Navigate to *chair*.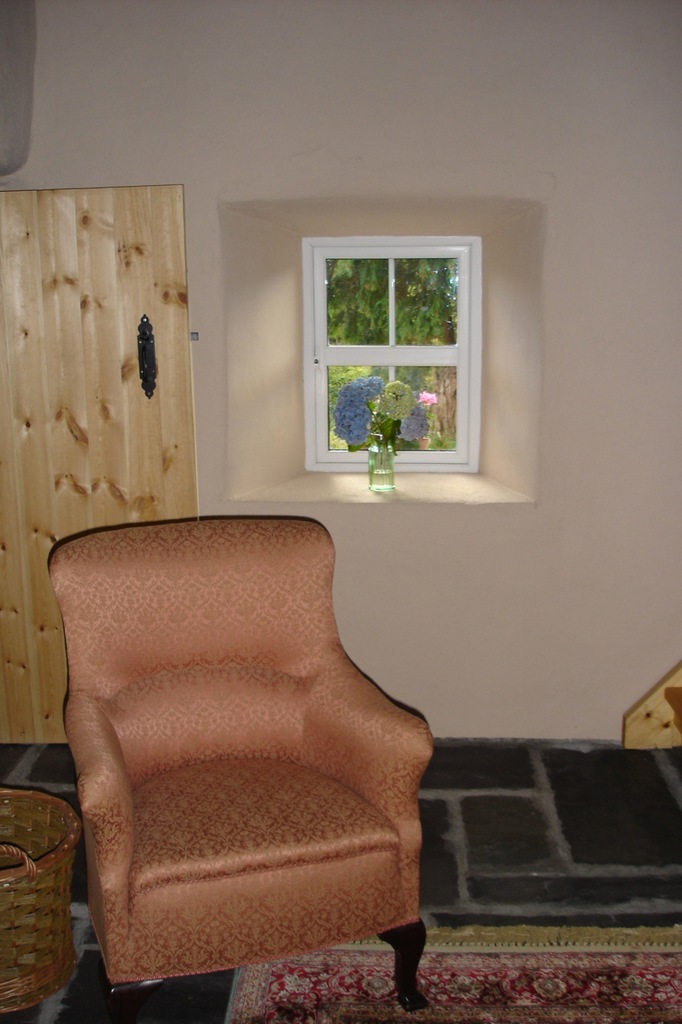
Navigation target: 10/517/455/1014.
